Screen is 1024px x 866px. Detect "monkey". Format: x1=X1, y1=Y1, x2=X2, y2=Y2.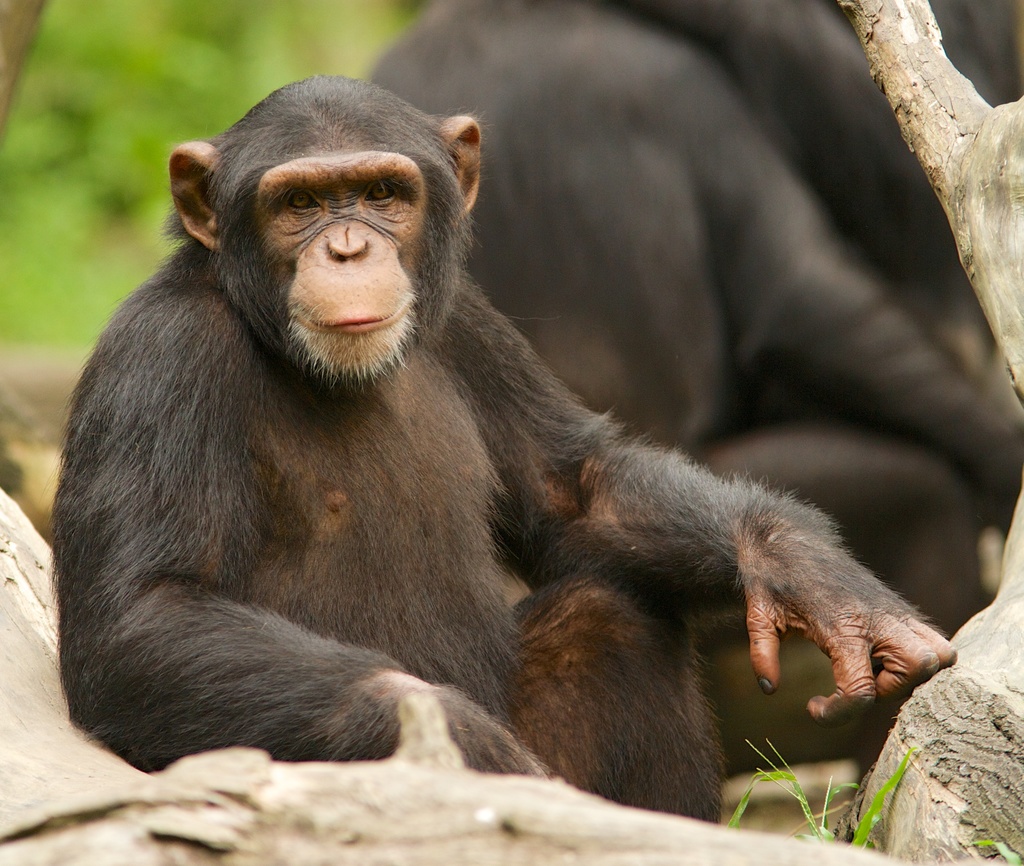
x1=77, y1=63, x2=1004, y2=818.
